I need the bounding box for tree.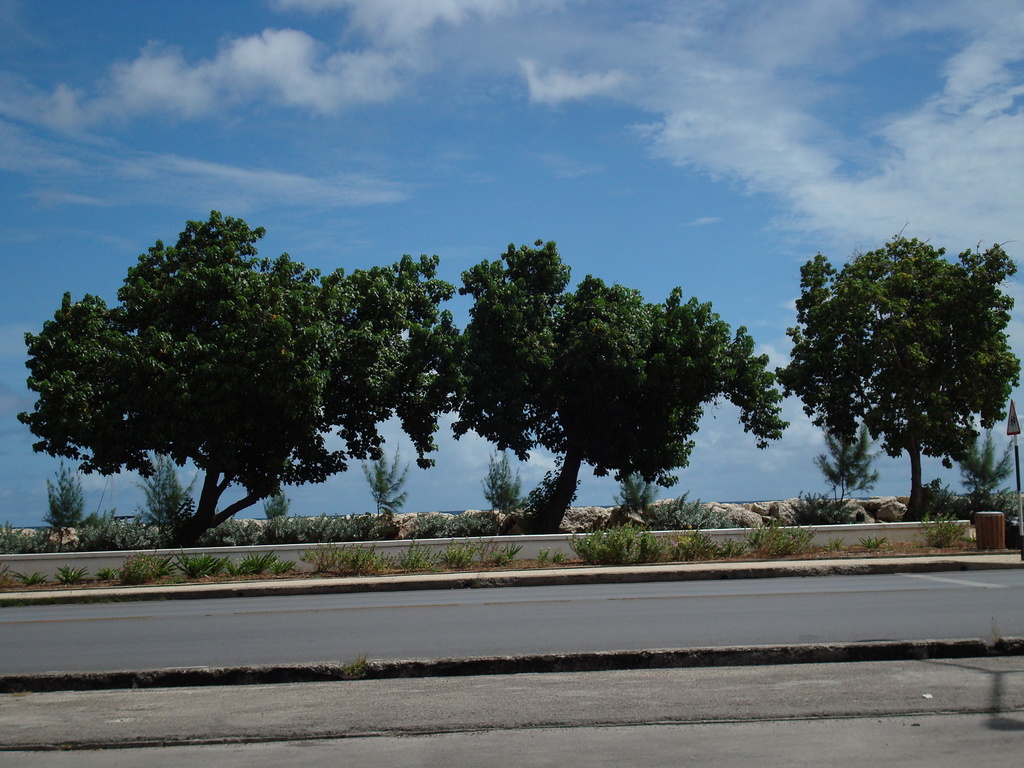
Here it is: [479,450,521,514].
